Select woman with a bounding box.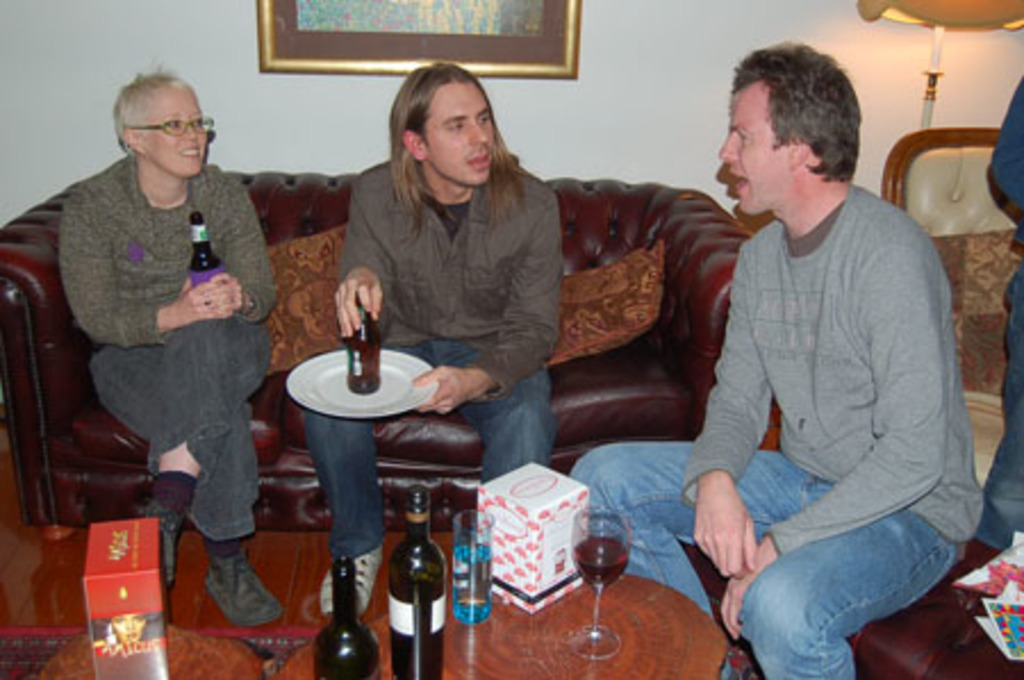
[left=48, top=48, right=278, bottom=603].
